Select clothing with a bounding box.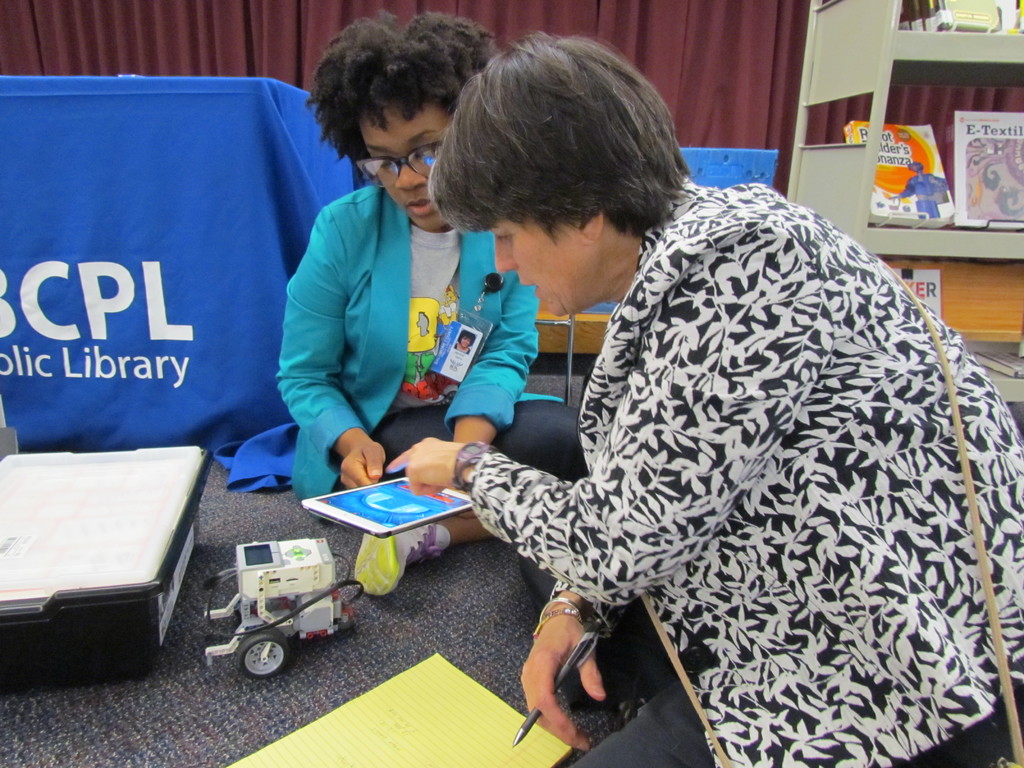
x1=466, y1=179, x2=1023, y2=767.
